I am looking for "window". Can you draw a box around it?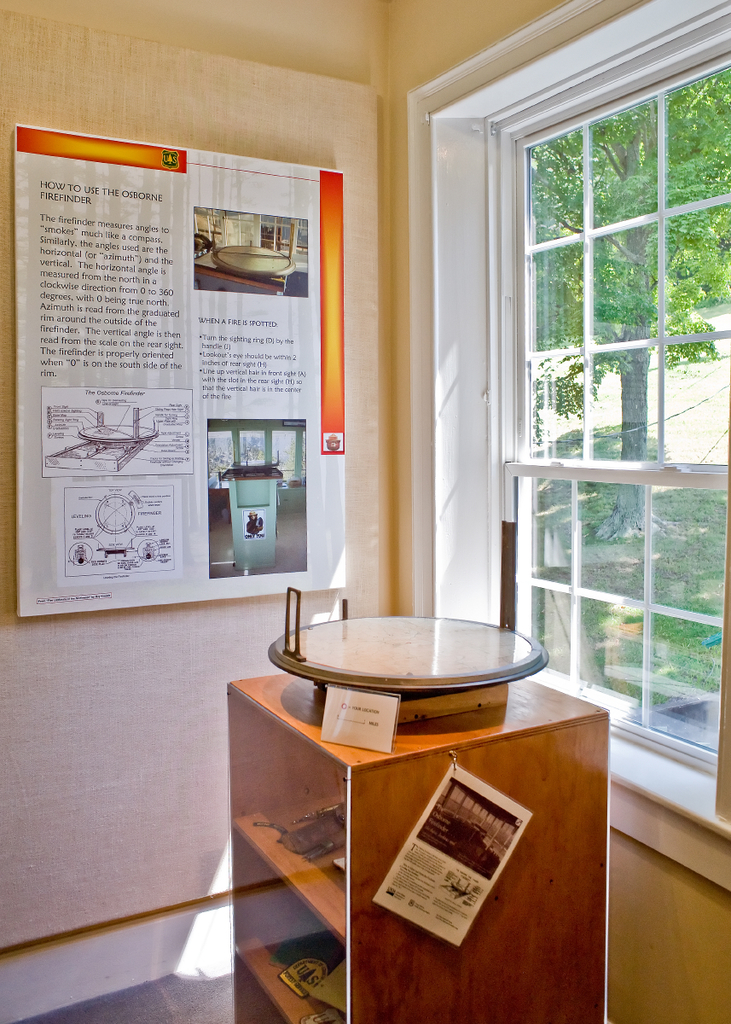
Sure, the bounding box is bbox(479, 20, 714, 608).
